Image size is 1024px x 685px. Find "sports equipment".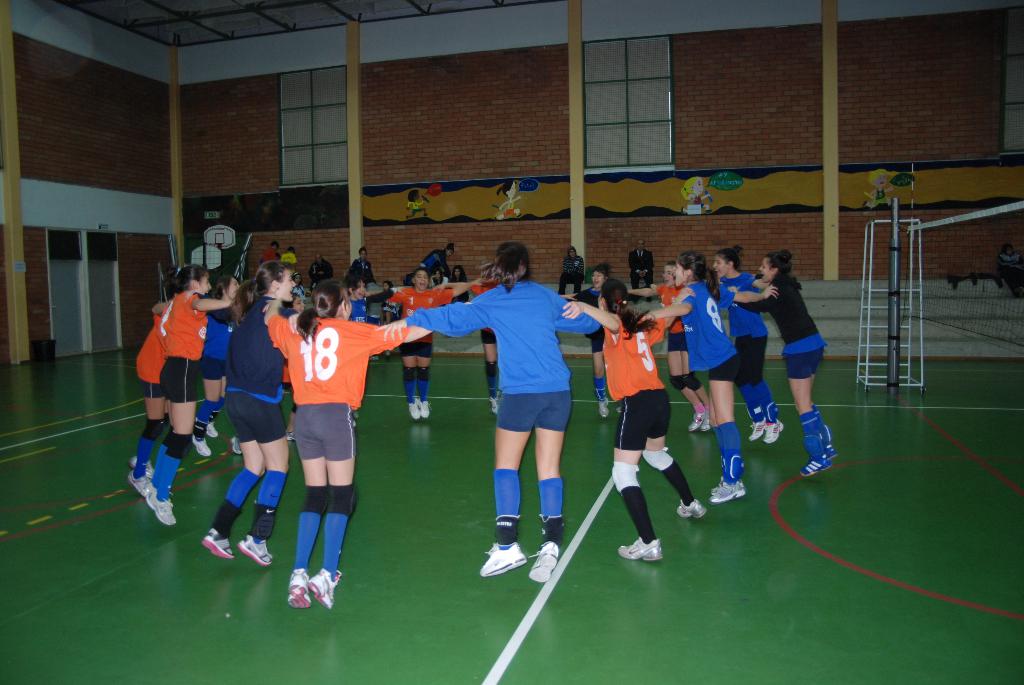
[left=749, top=420, right=786, bottom=443].
